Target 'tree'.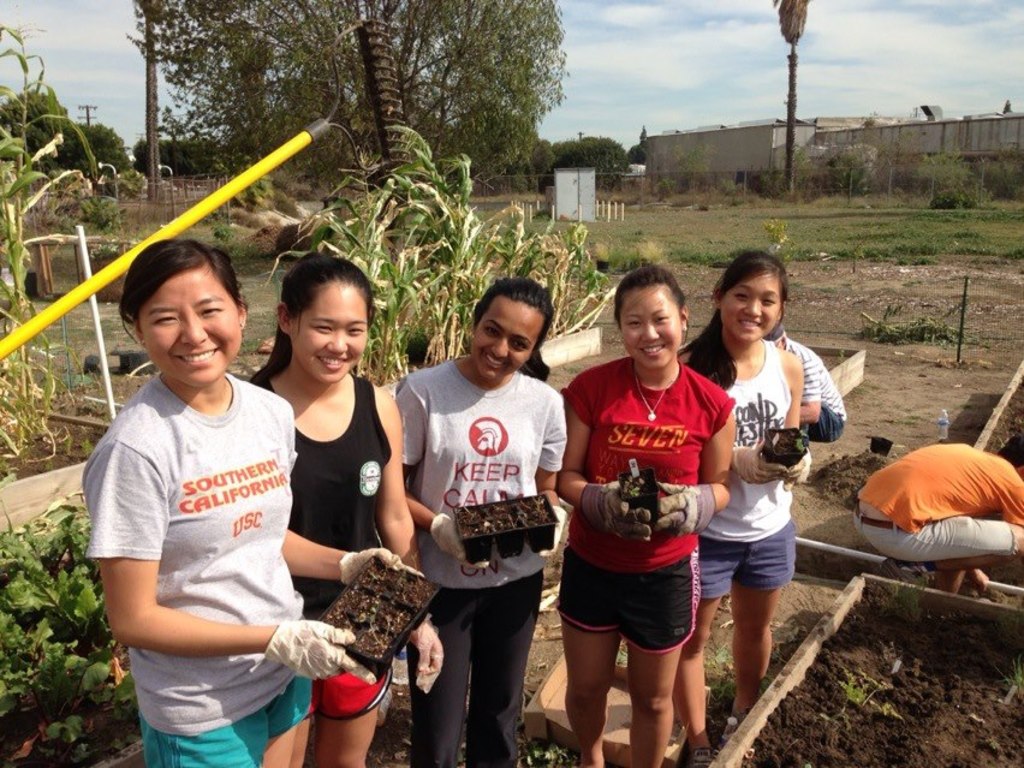
Target region: <bbox>0, 79, 88, 215</bbox>.
